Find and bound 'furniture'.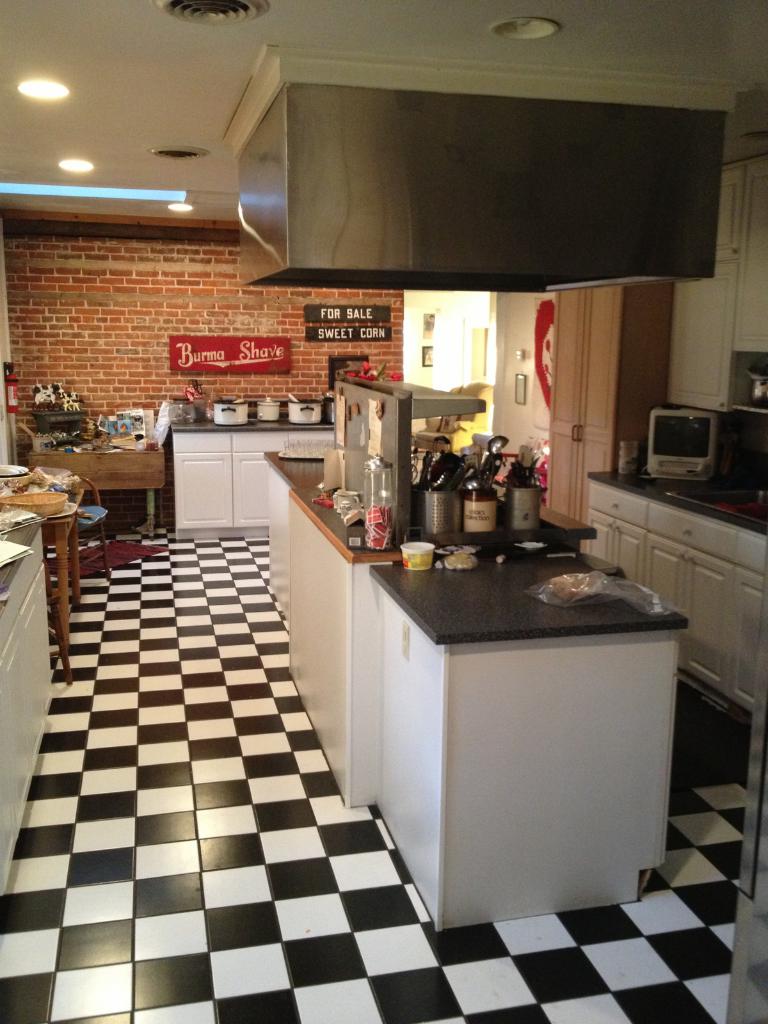
Bound: select_region(274, 456, 694, 934).
